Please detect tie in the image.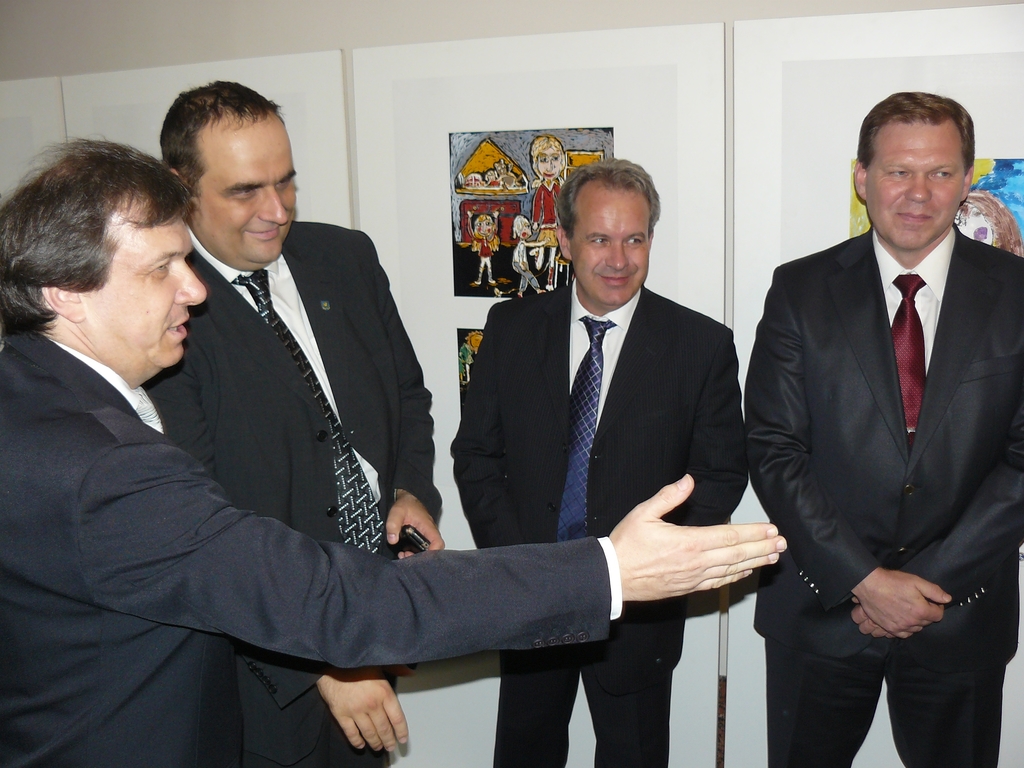
select_region(128, 383, 165, 436).
